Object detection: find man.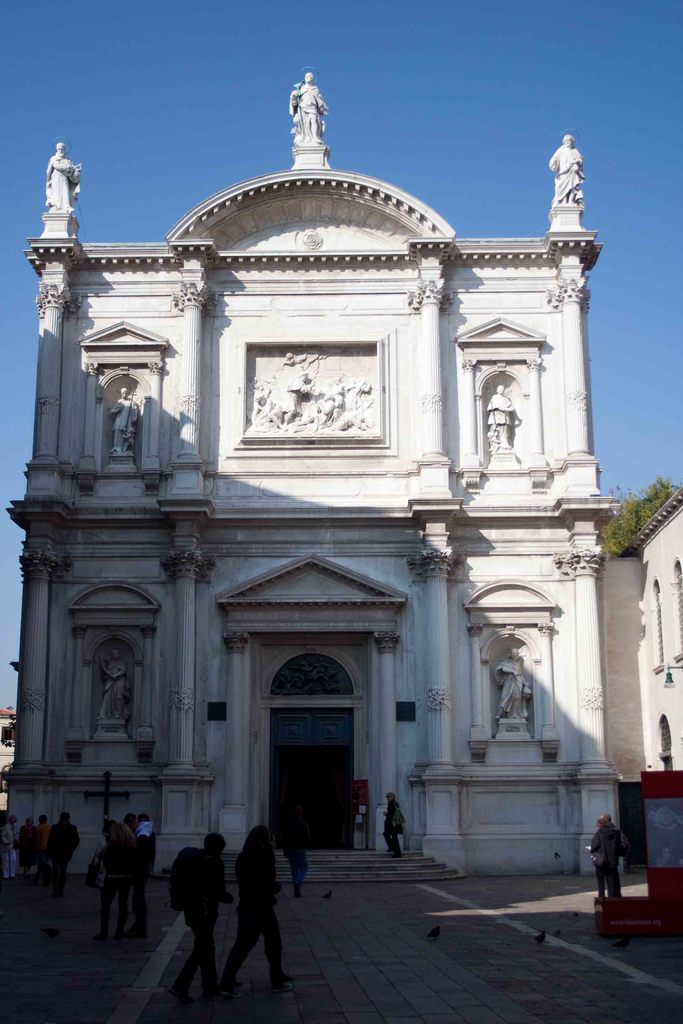
locate(264, 362, 310, 428).
